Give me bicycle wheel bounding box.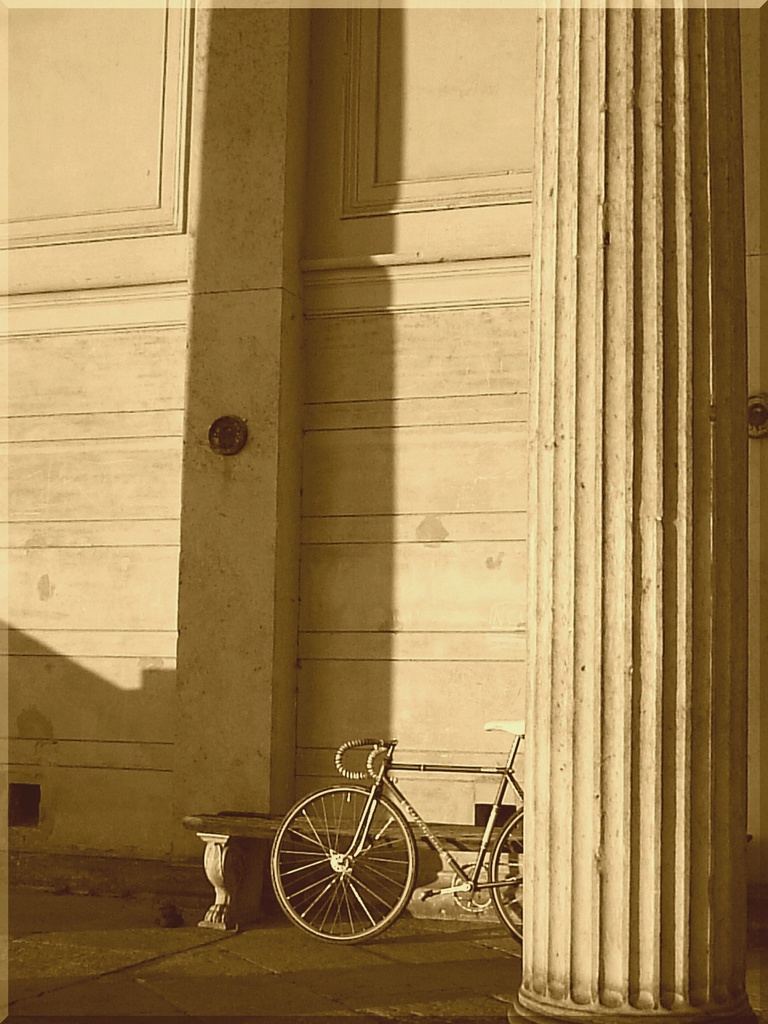
487:804:526:944.
